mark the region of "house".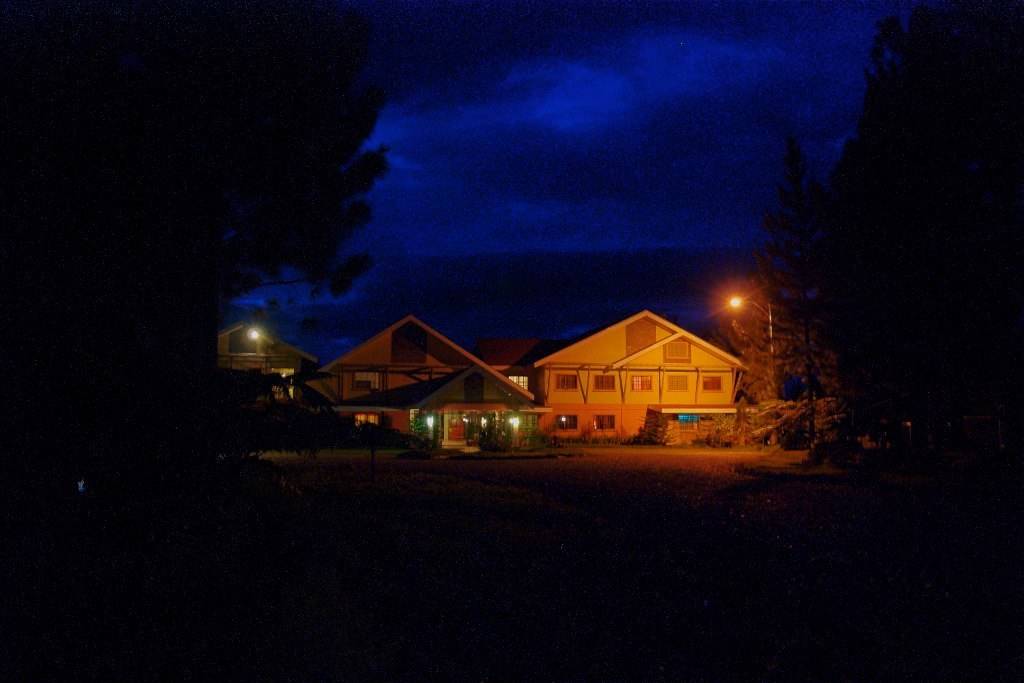
Region: crop(202, 314, 326, 416).
